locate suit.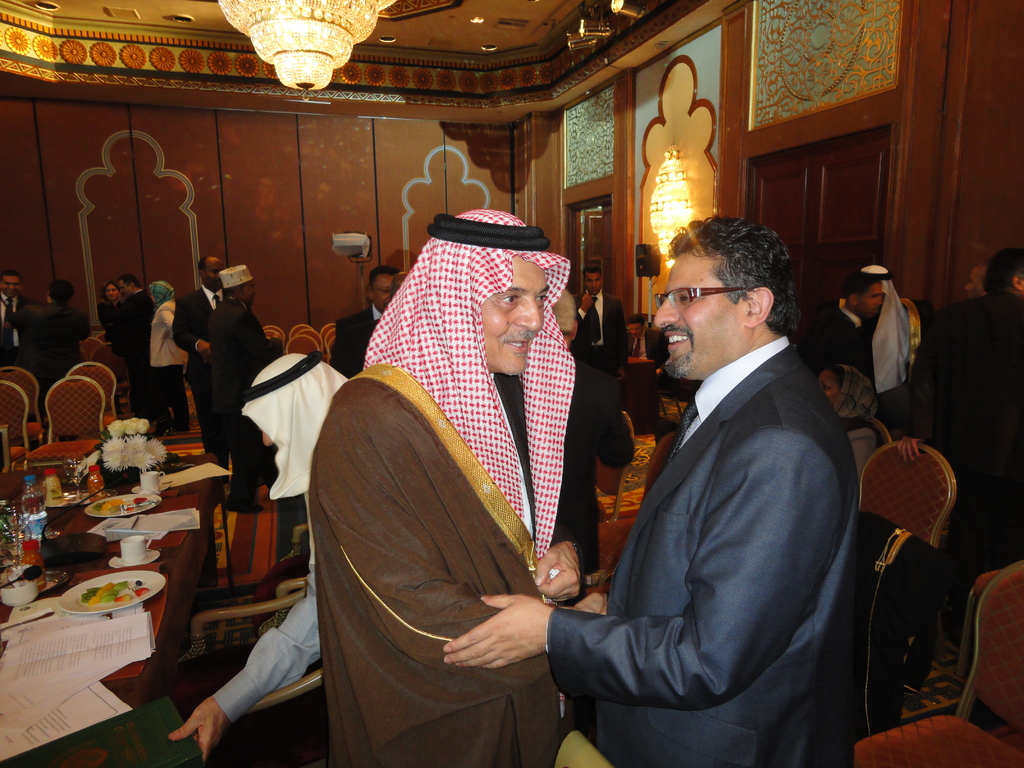
Bounding box: detection(10, 301, 92, 414).
